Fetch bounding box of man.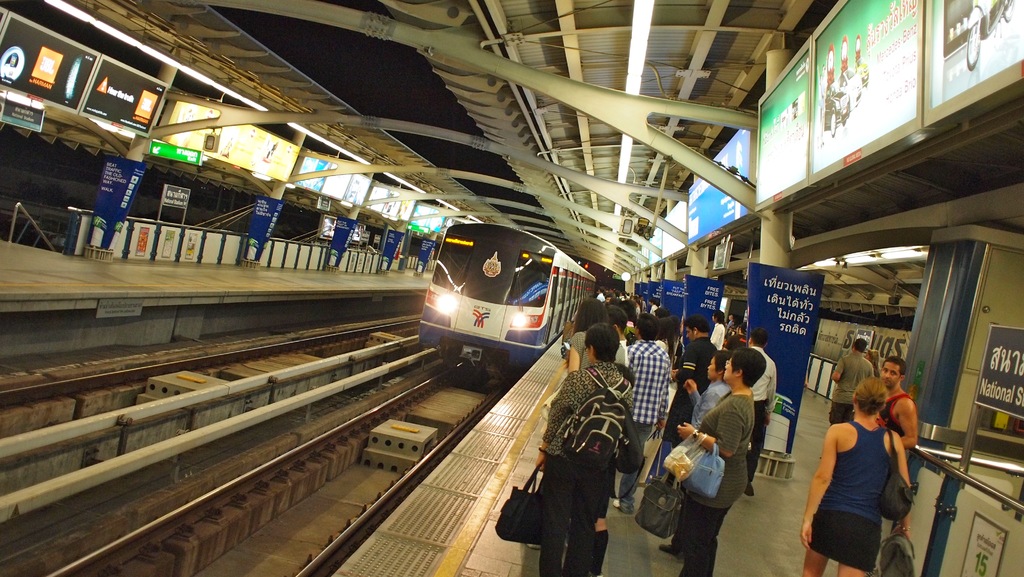
Bbox: Rect(826, 335, 876, 428).
